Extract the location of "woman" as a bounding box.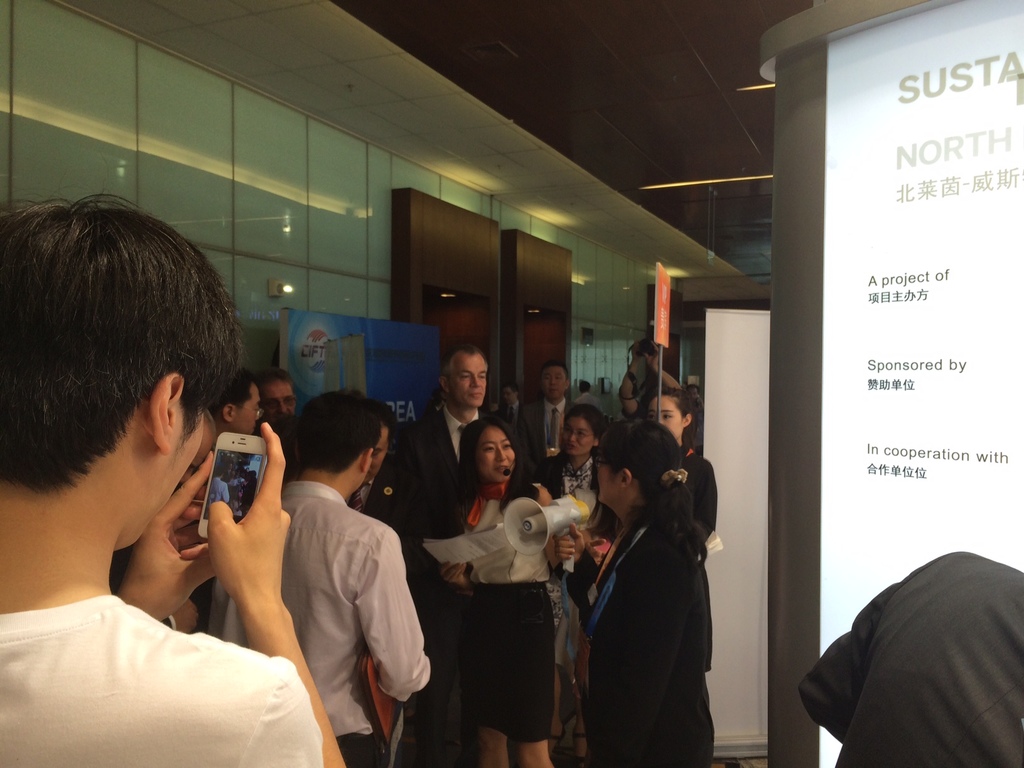
x1=631 y1=381 x2=726 y2=756.
